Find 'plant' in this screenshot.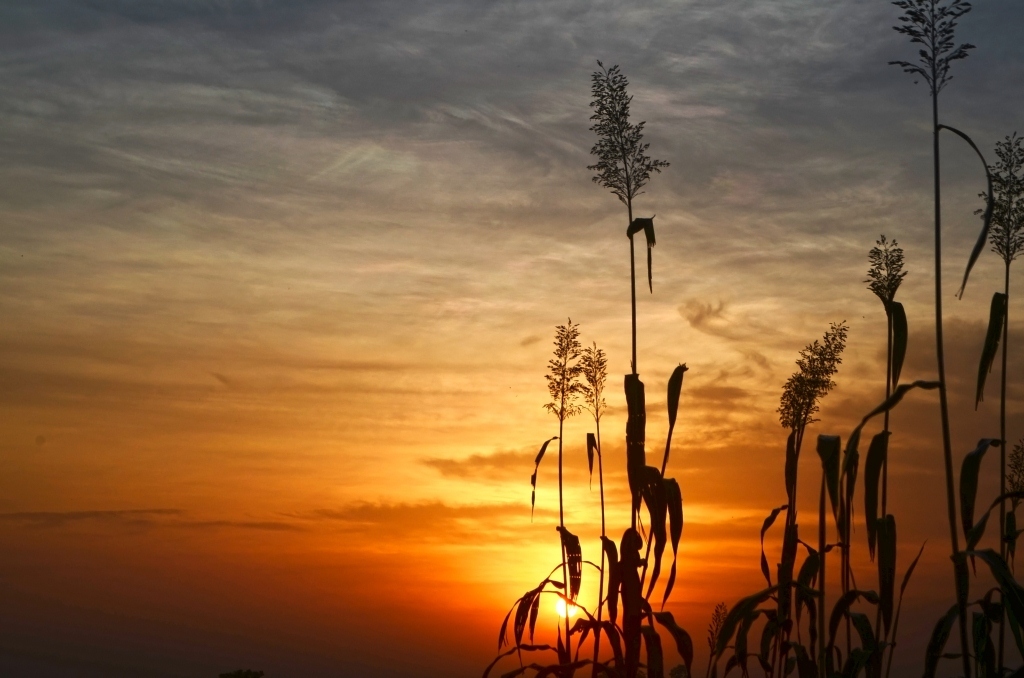
The bounding box for 'plant' is BBox(1005, 104, 1023, 674).
